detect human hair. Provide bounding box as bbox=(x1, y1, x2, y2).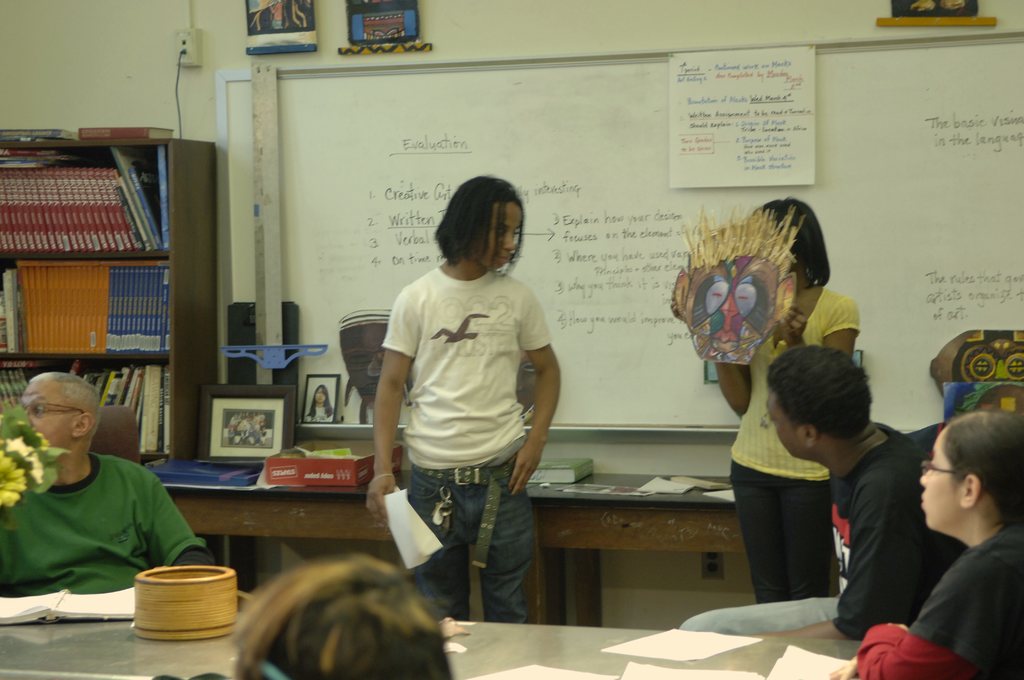
bbox=(938, 409, 1023, 521).
